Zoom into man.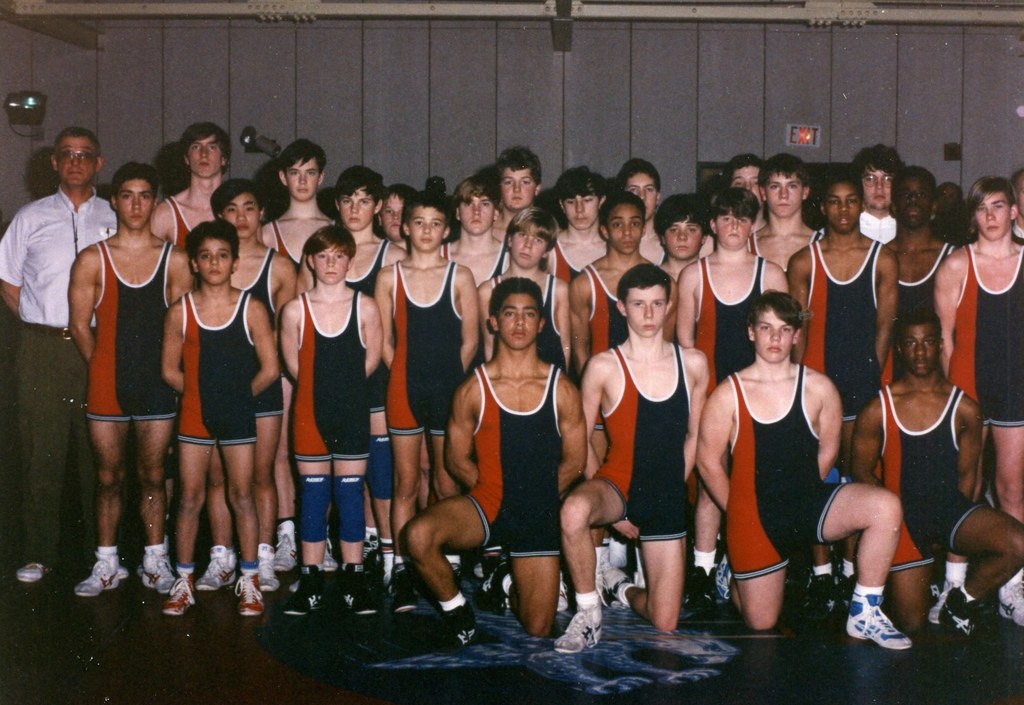
Zoom target: (872, 167, 966, 383).
